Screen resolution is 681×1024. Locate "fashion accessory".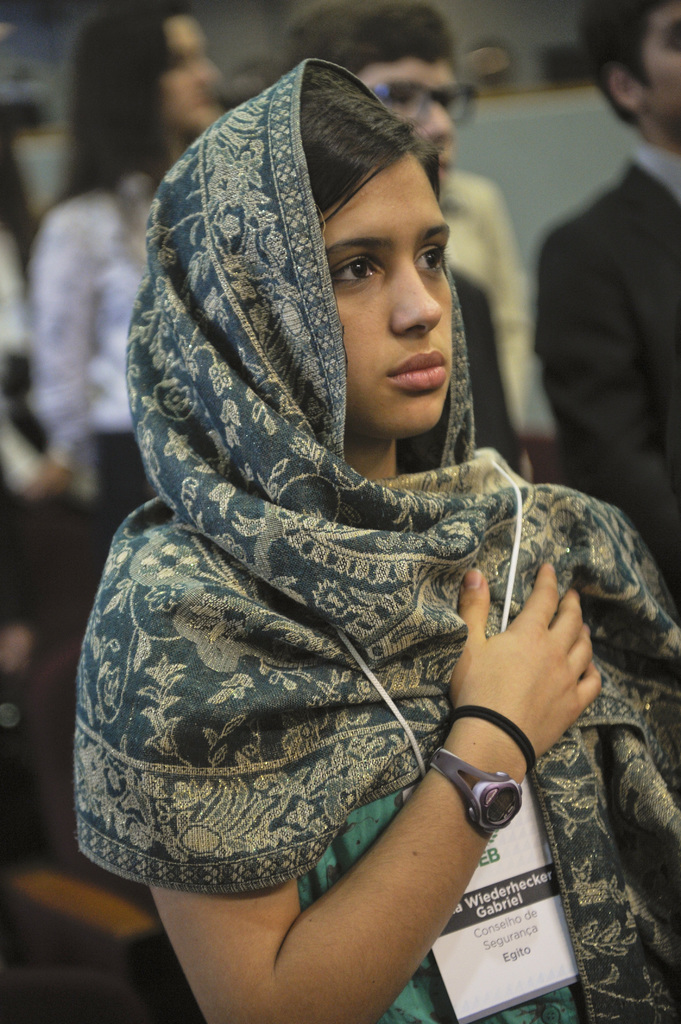
<region>444, 703, 537, 772</region>.
